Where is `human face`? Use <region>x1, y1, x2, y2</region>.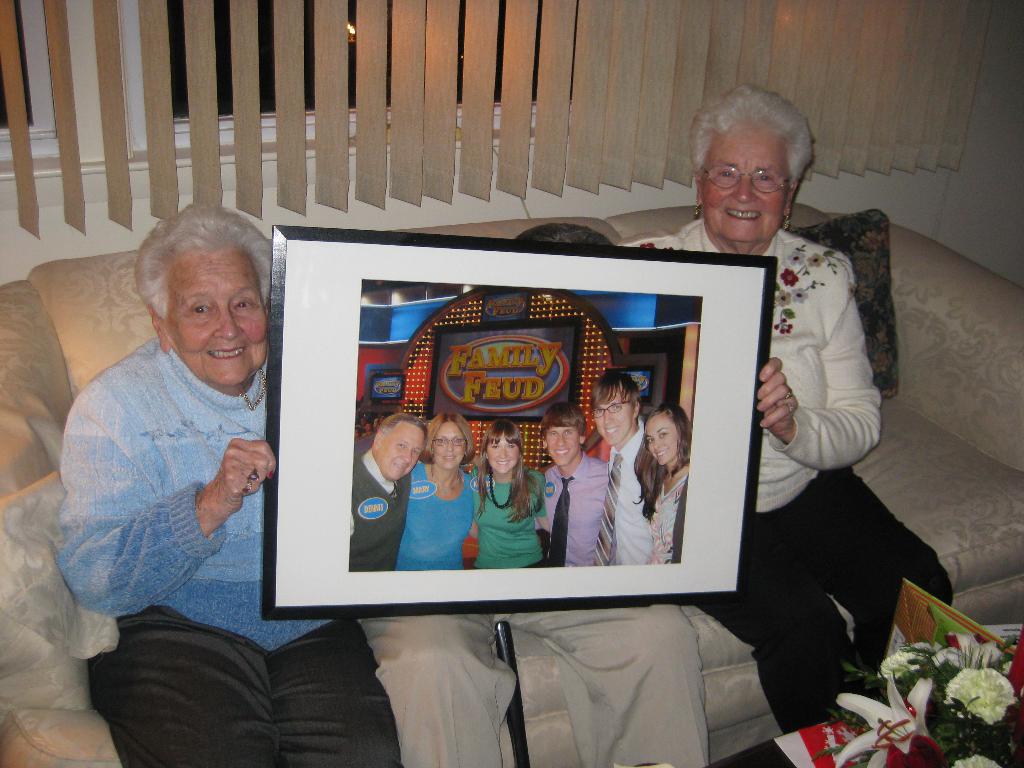
<region>380, 424, 424, 484</region>.
